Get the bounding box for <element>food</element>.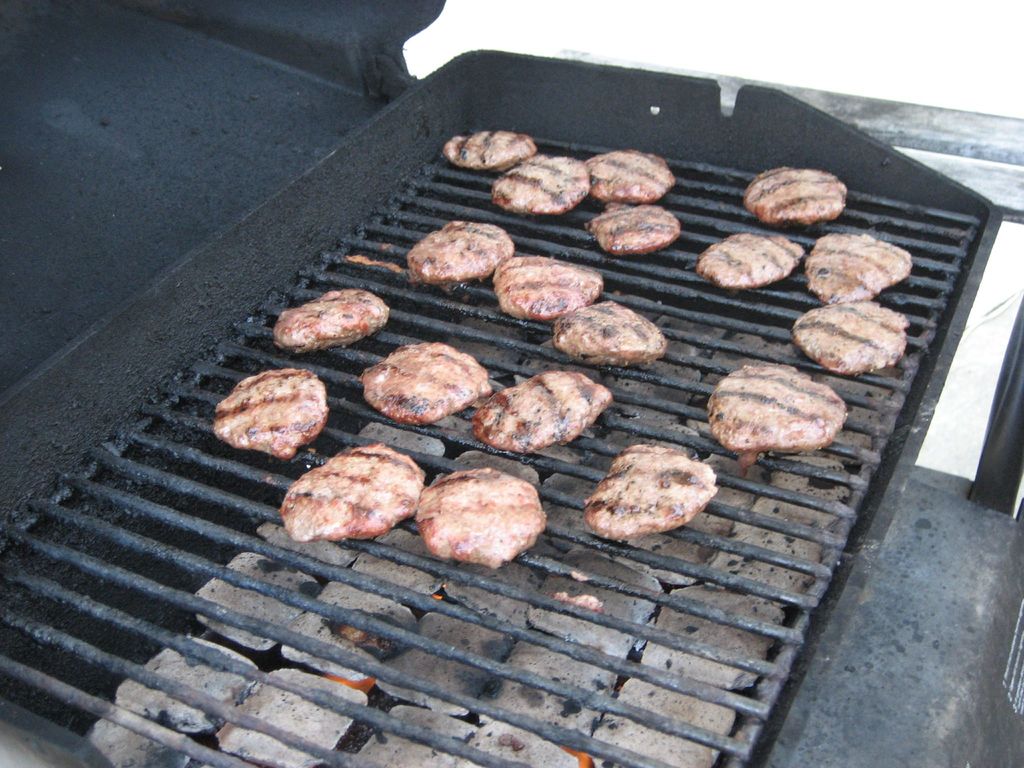
<bbox>476, 367, 609, 451</bbox>.
